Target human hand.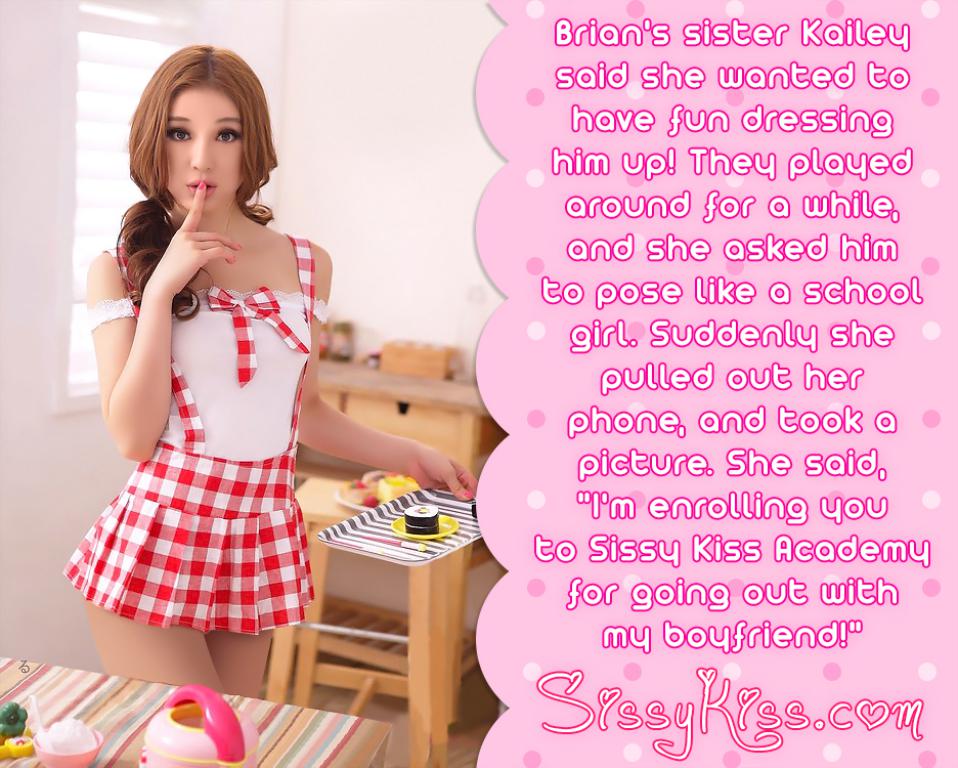
Target region: 123,194,208,301.
